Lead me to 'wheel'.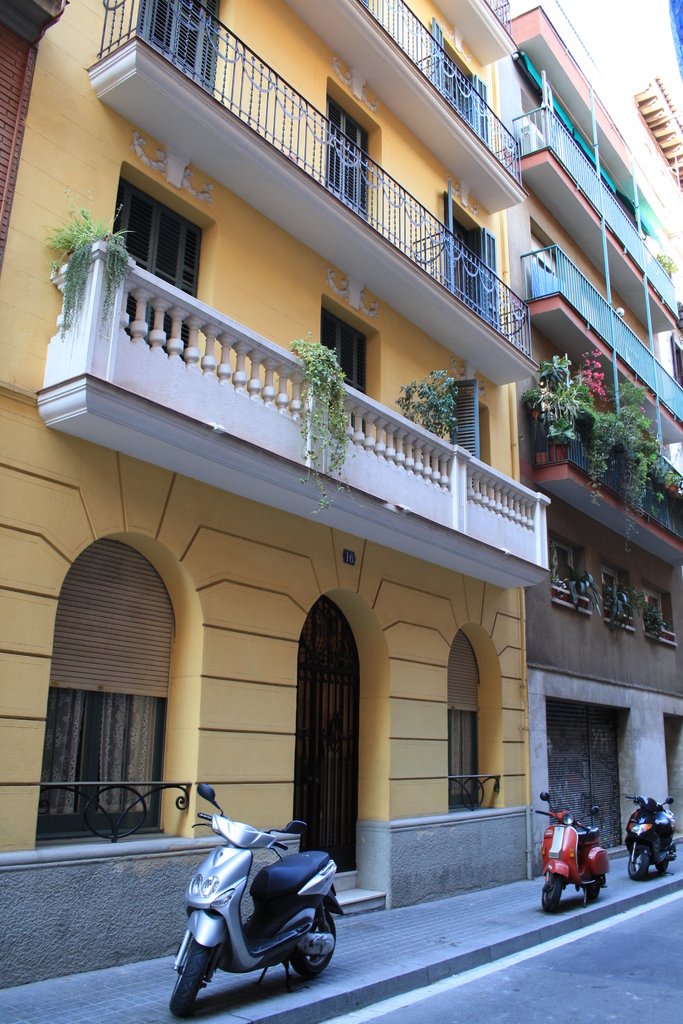
Lead to l=661, t=842, r=670, b=879.
